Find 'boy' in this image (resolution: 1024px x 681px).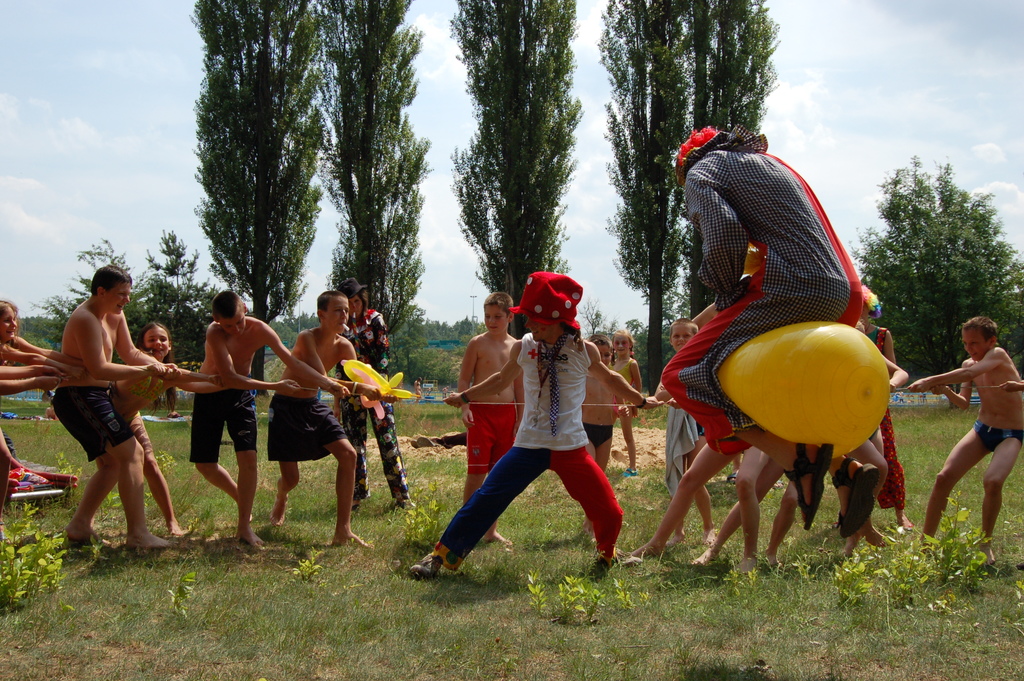
left=456, top=291, right=522, bottom=548.
